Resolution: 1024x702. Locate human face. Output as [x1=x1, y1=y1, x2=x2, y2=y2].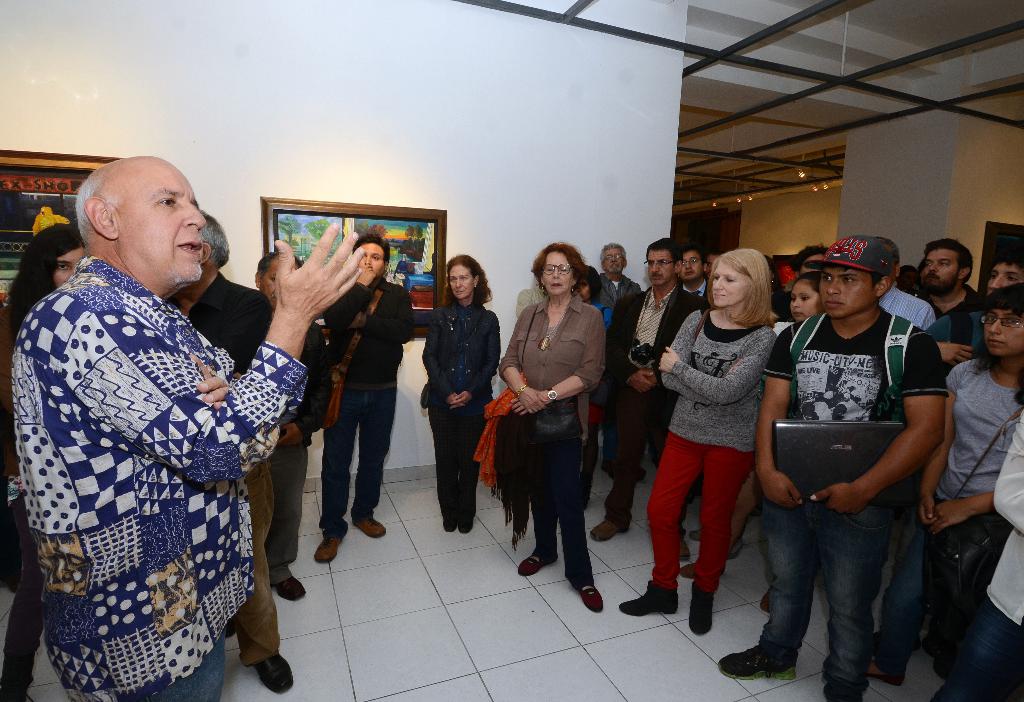
[x1=712, y1=262, x2=751, y2=307].
